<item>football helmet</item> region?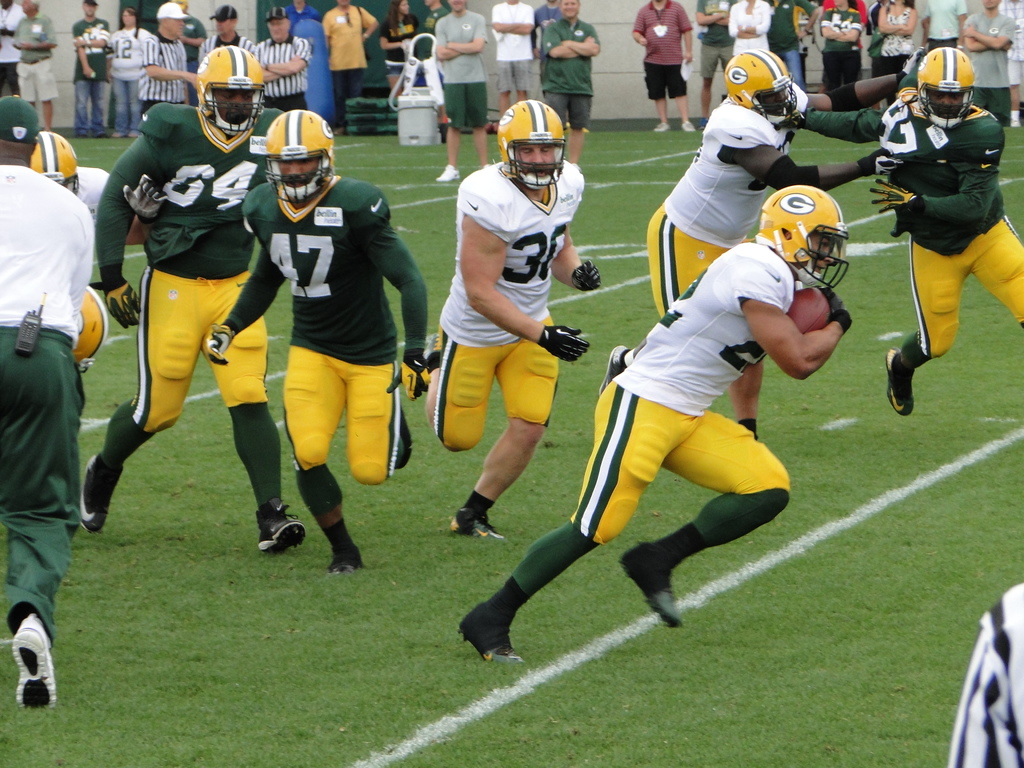
l=916, t=33, r=970, b=124
